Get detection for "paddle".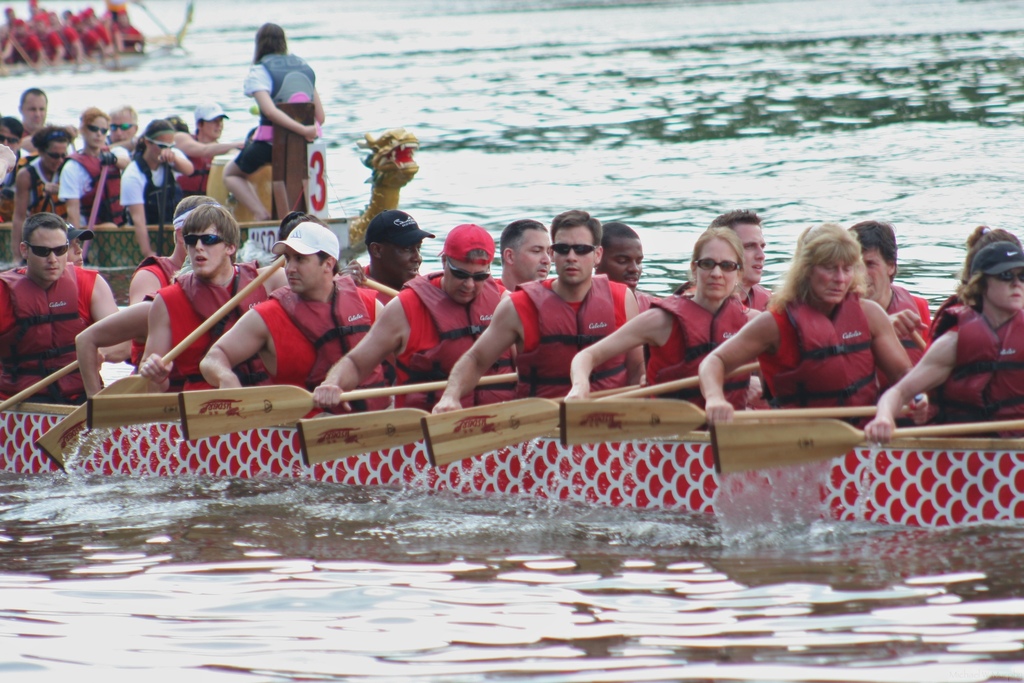
Detection: select_region(423, 361, 763, 471).
